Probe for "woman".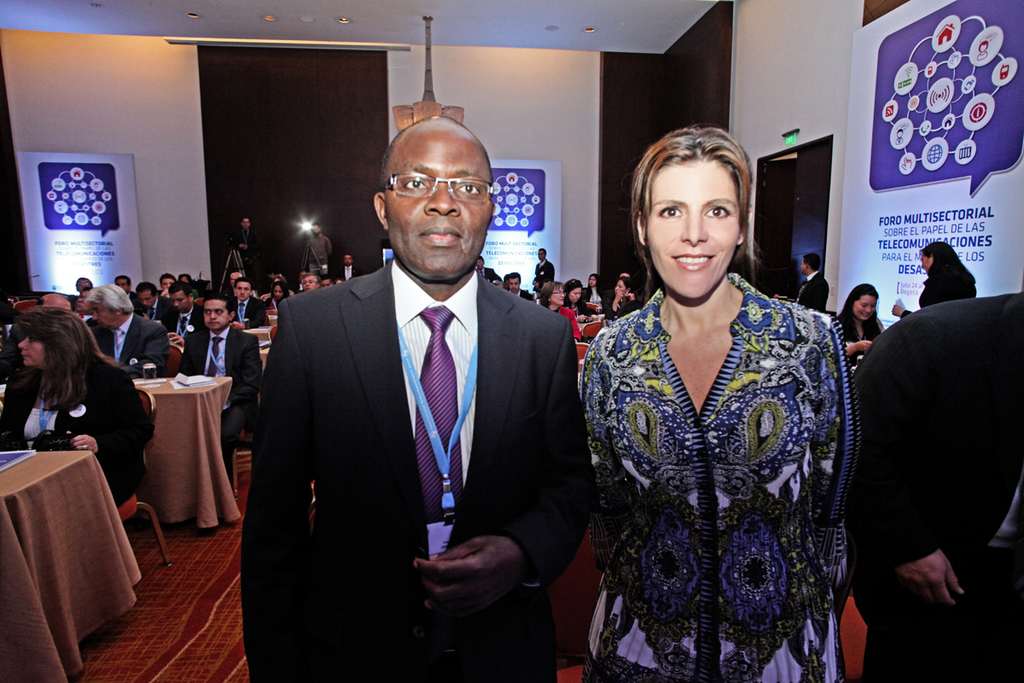
Probe result: rect(573, 121, 869, 670).
